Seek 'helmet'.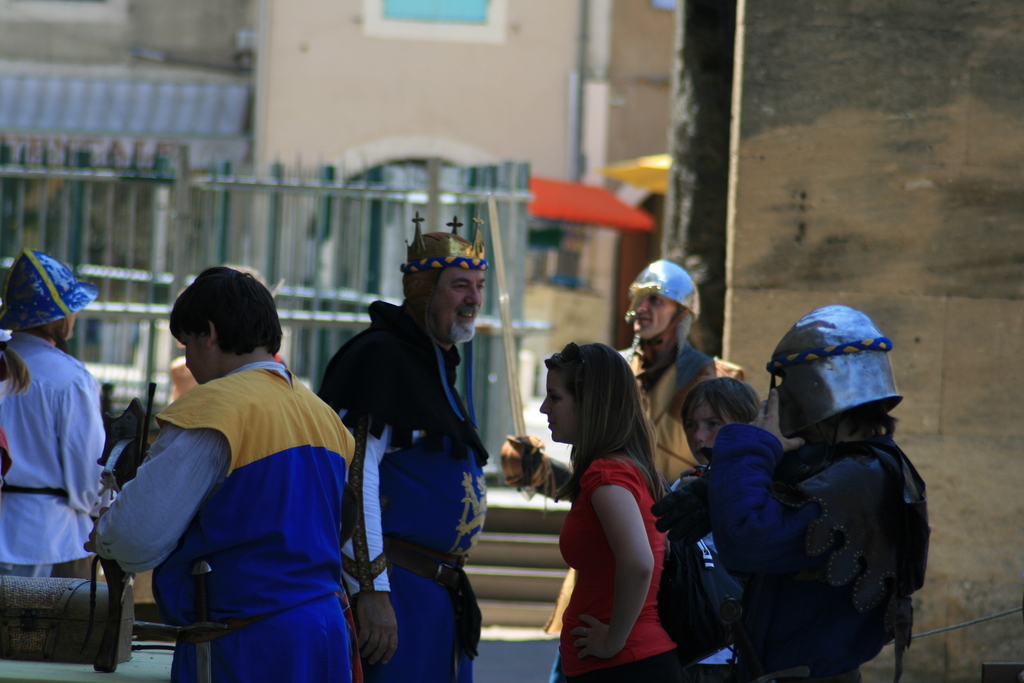
Rect(767, 320, 913, 467).
